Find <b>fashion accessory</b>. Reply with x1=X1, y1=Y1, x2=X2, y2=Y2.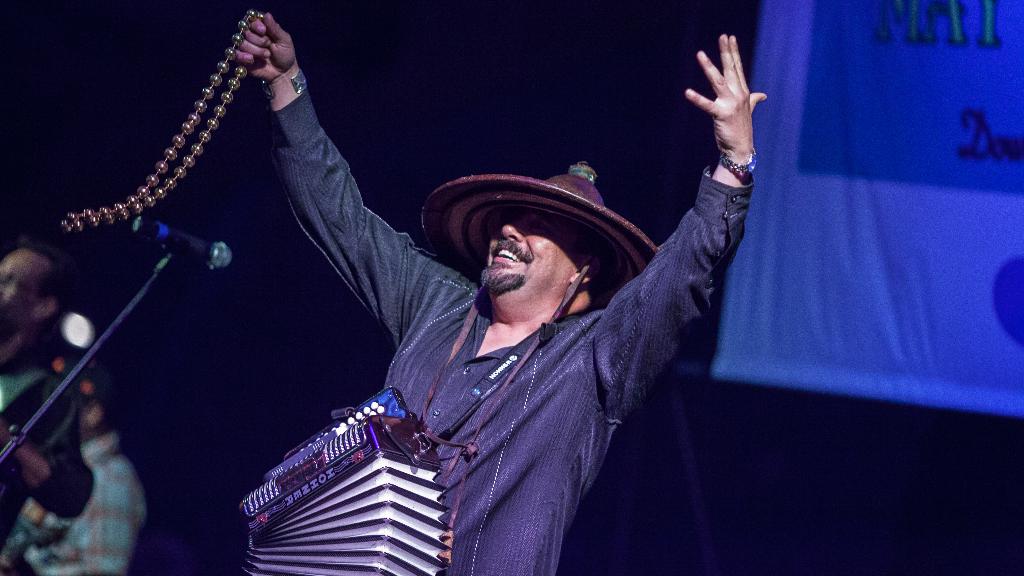
x1=424, y1=157, x2=658, y2=313.
